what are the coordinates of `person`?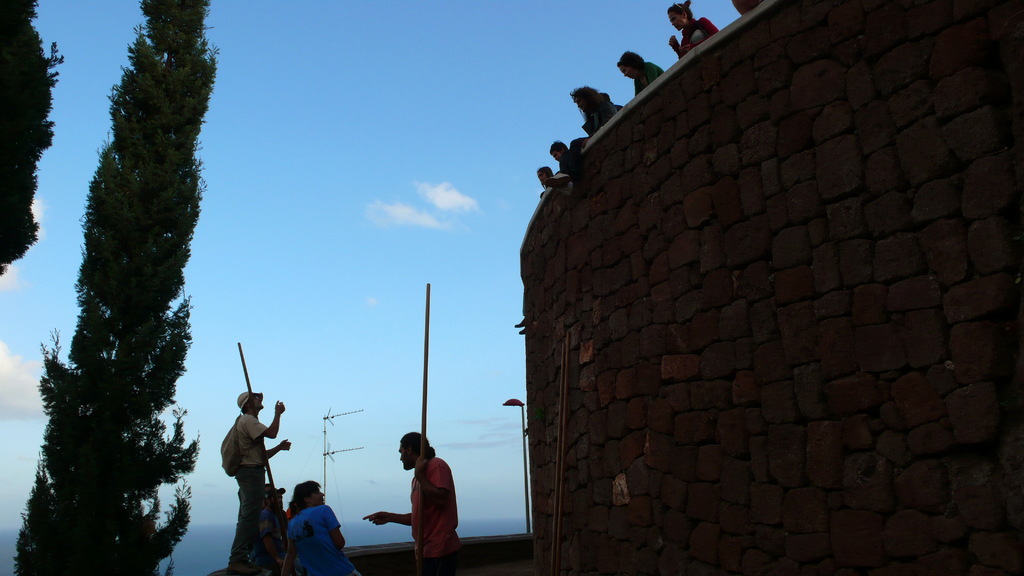
{"left": 216, "top": 390, "right": 297, "bottom": 574}.
